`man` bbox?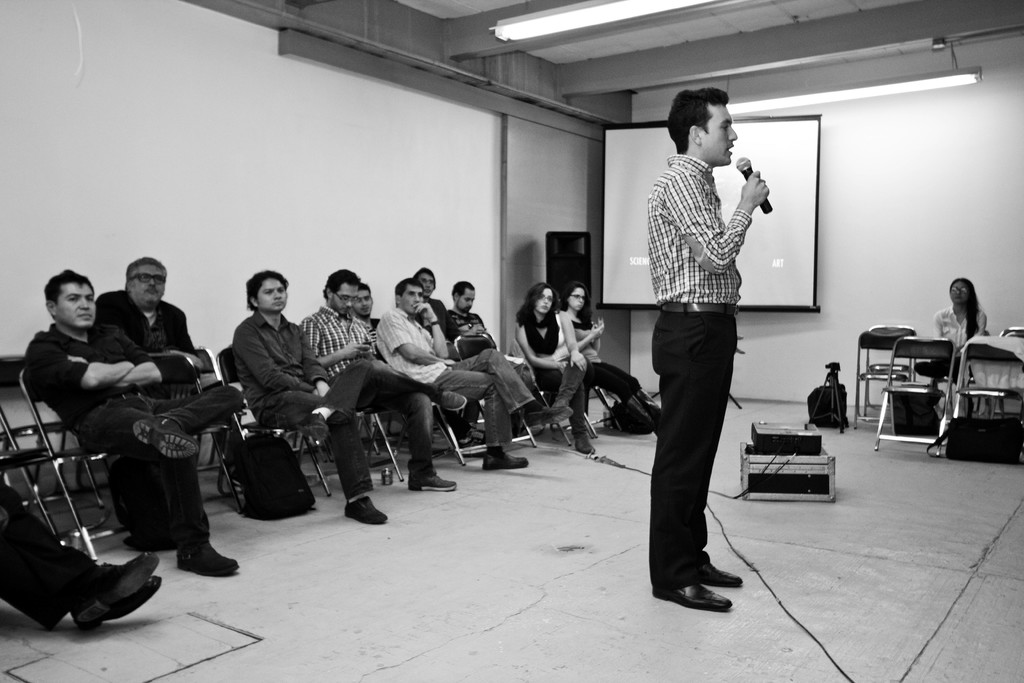
l=97, t=255, r=208, b=399
